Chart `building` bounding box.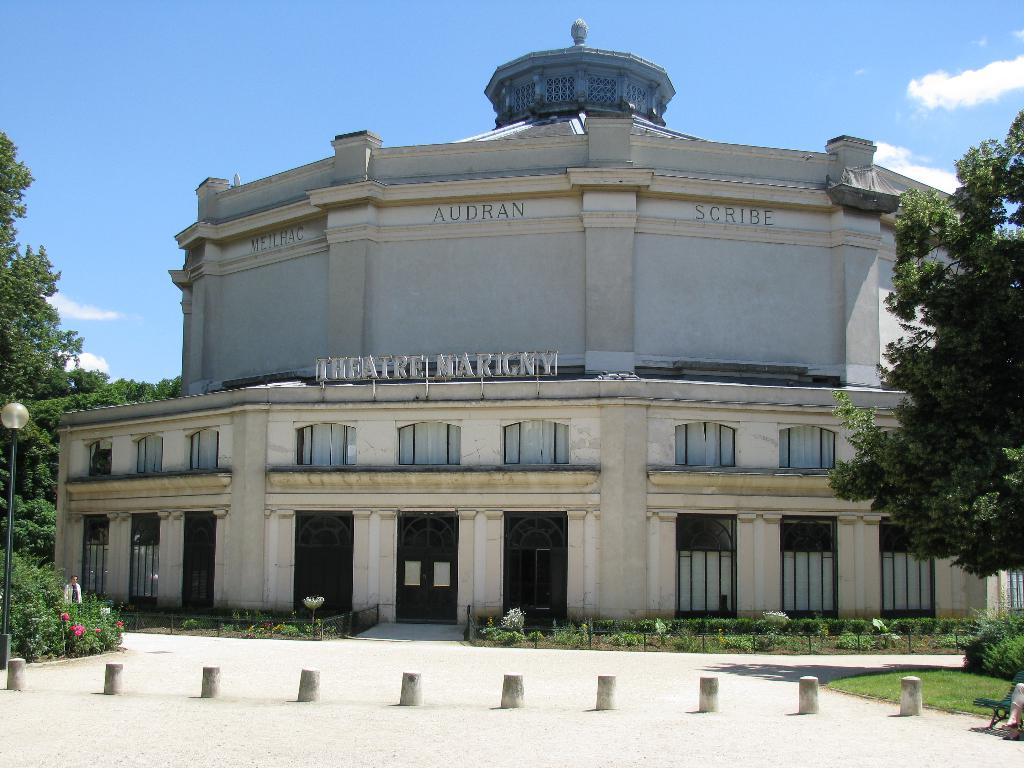
Charted: 52, 20, 1023, 626.
